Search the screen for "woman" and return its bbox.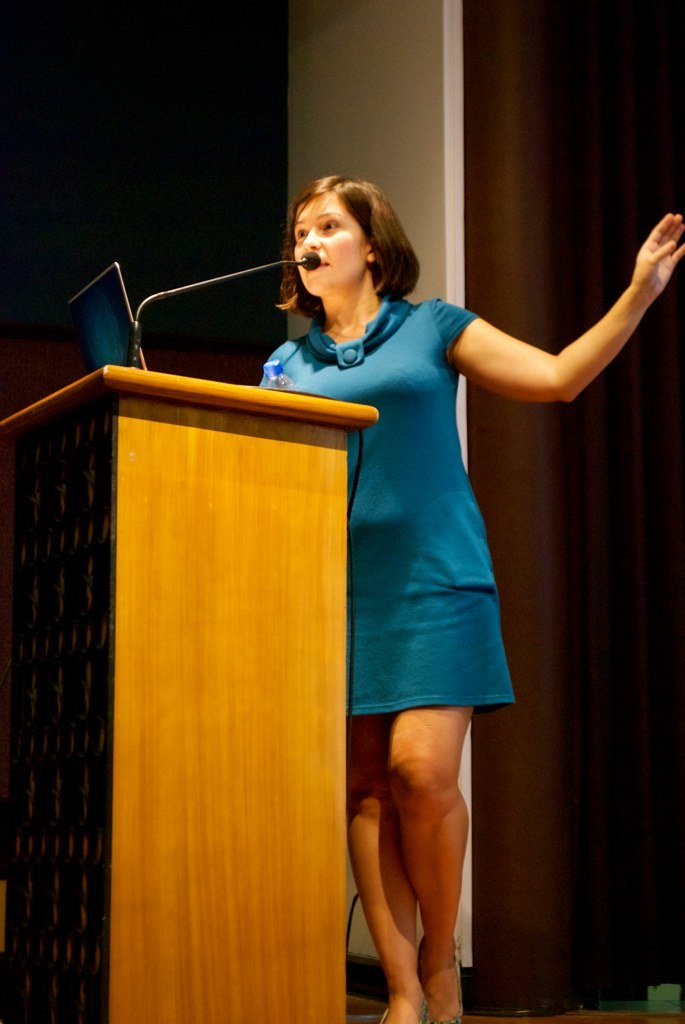
Found: [x1=252, y1=174, x2=684, y2=1023].
